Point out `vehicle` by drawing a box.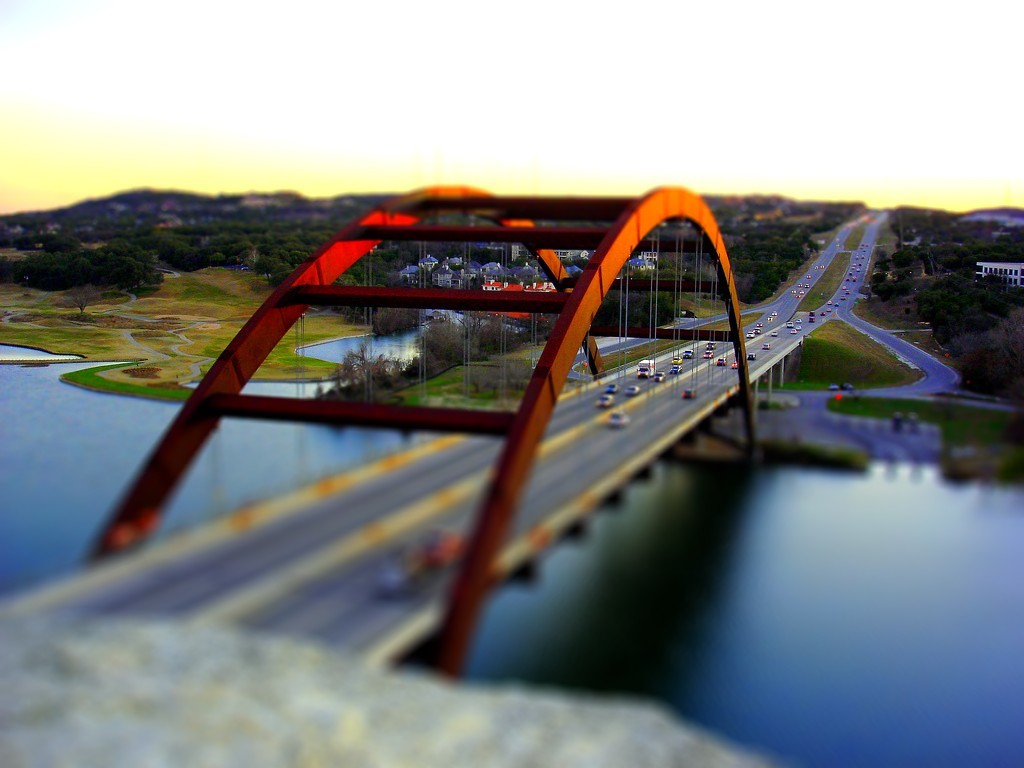
select_region(594, 389, 616, 411).
